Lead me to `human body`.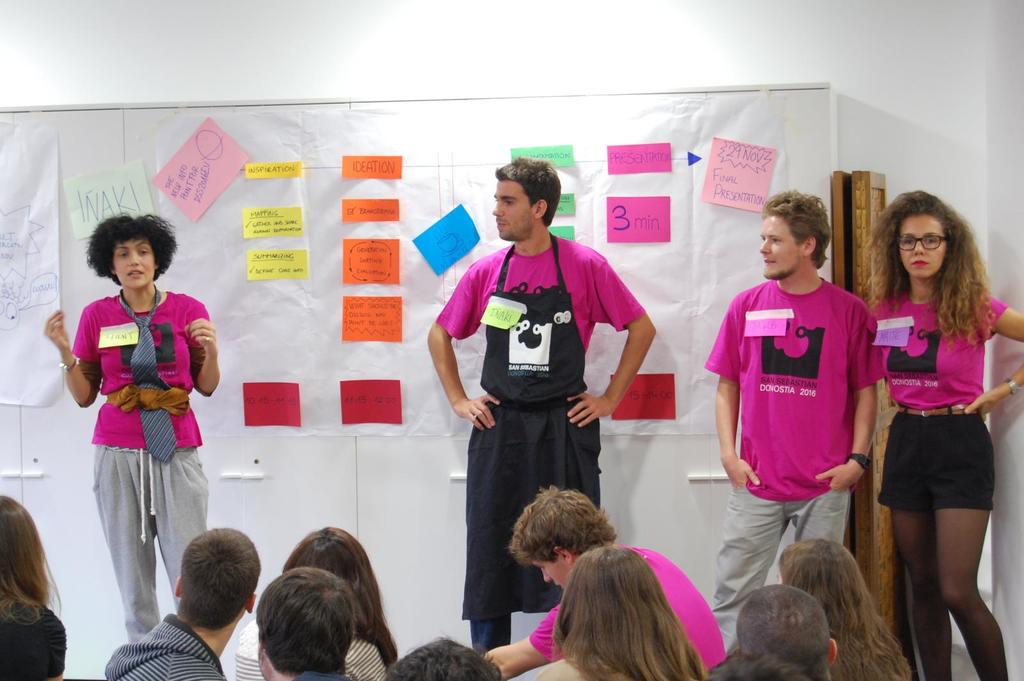
Lead to <region>696, 196, 877, 652</region>.
